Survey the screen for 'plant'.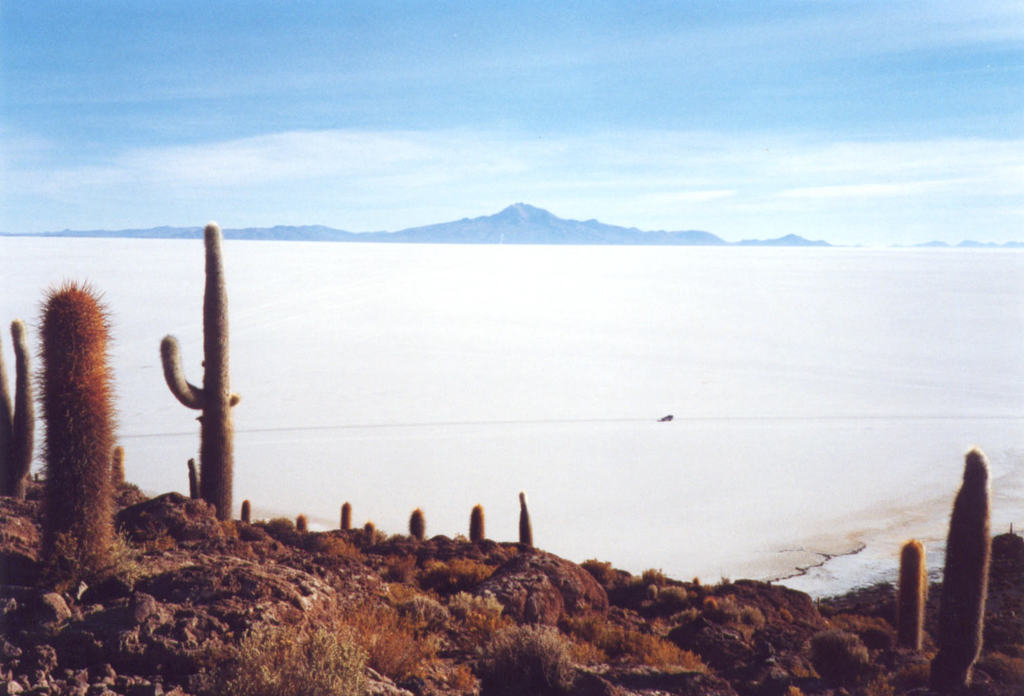
Survey found: detection(702, 571, 774, 632).
